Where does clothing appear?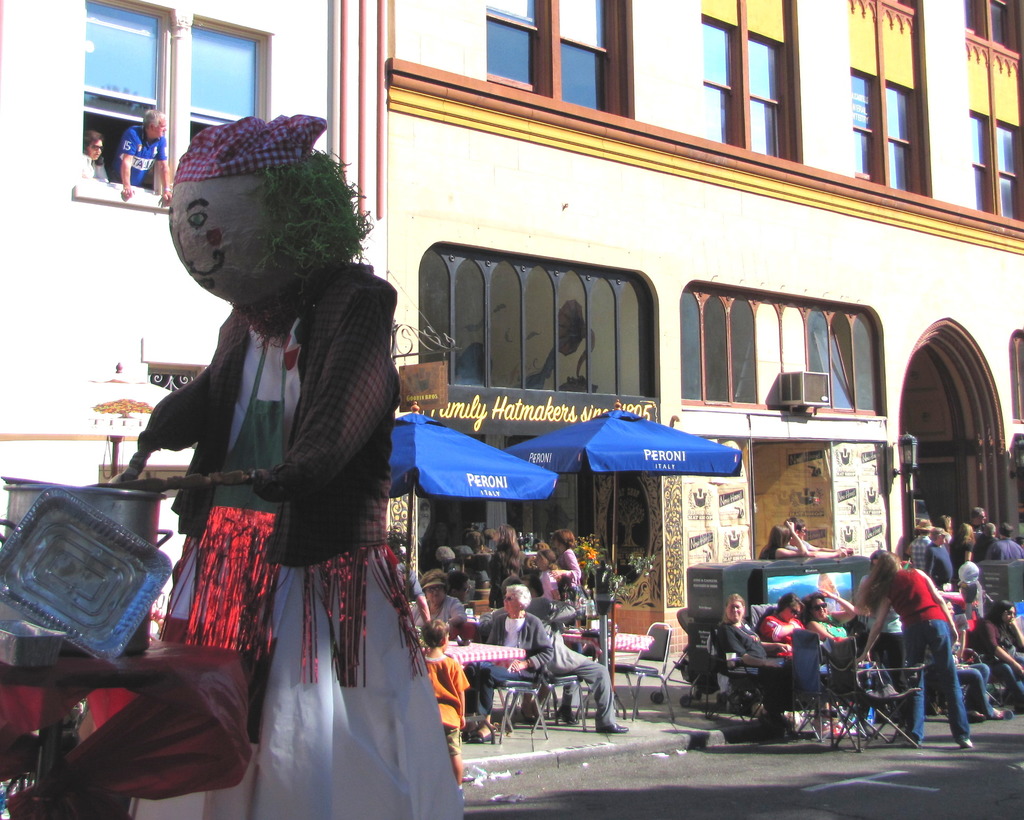
Appears at {"left": 924, "top": 543, "right": 955, "bottom": 578}.
